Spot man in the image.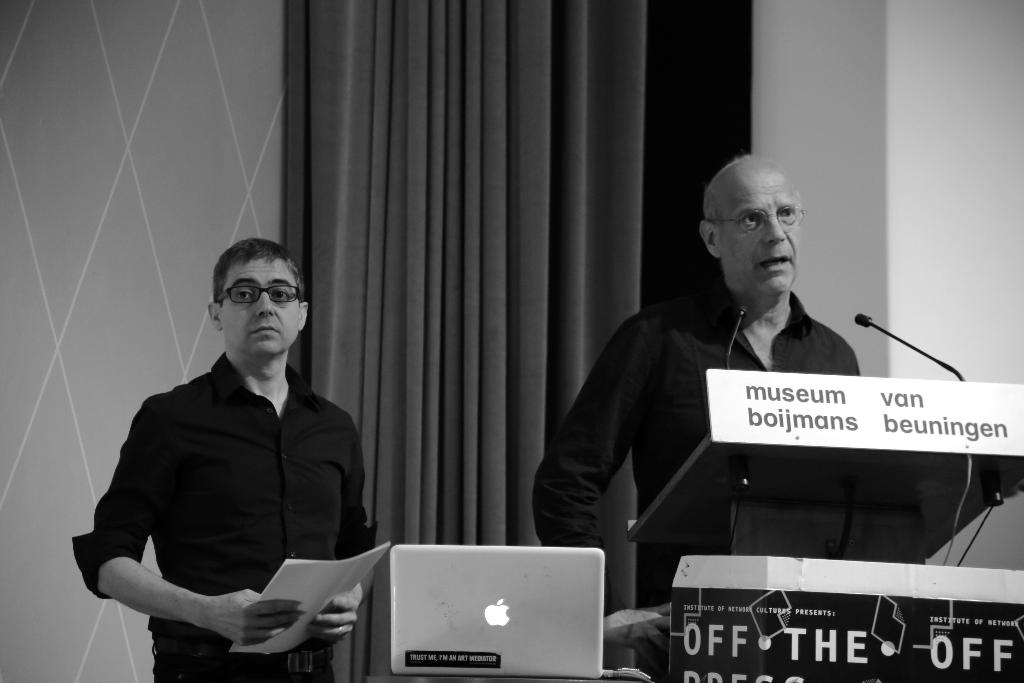
man found at left=83, top=240, right=371, bottom=650.
